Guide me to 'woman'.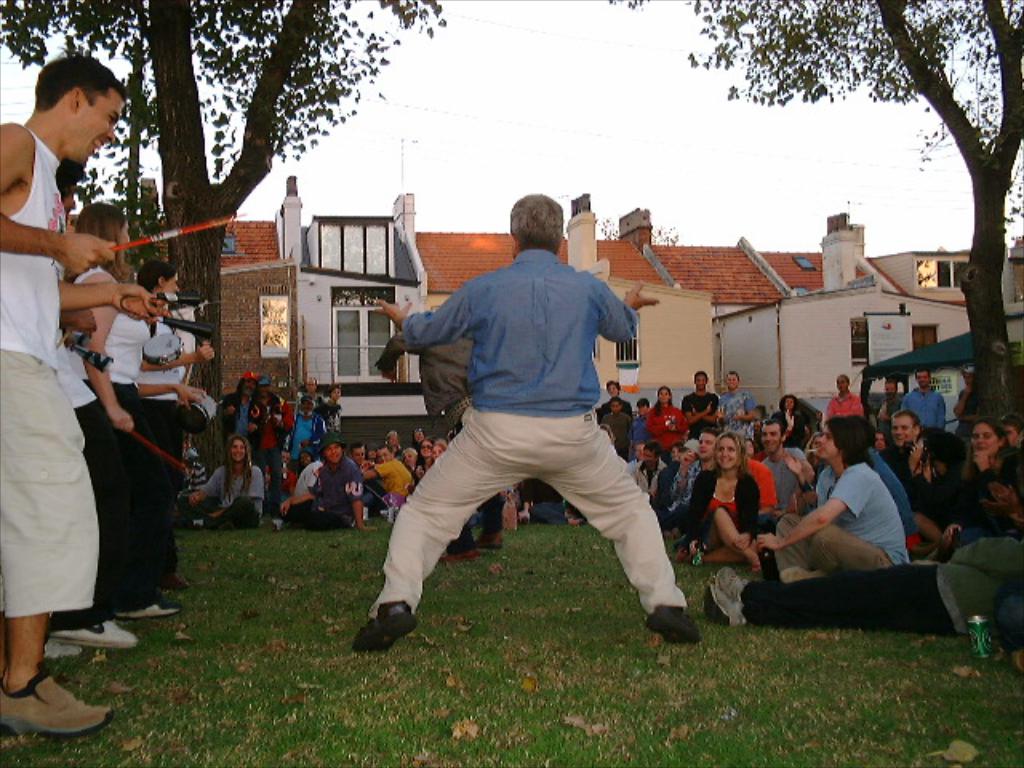
Guidance: box(771, 394, 805, 443).
